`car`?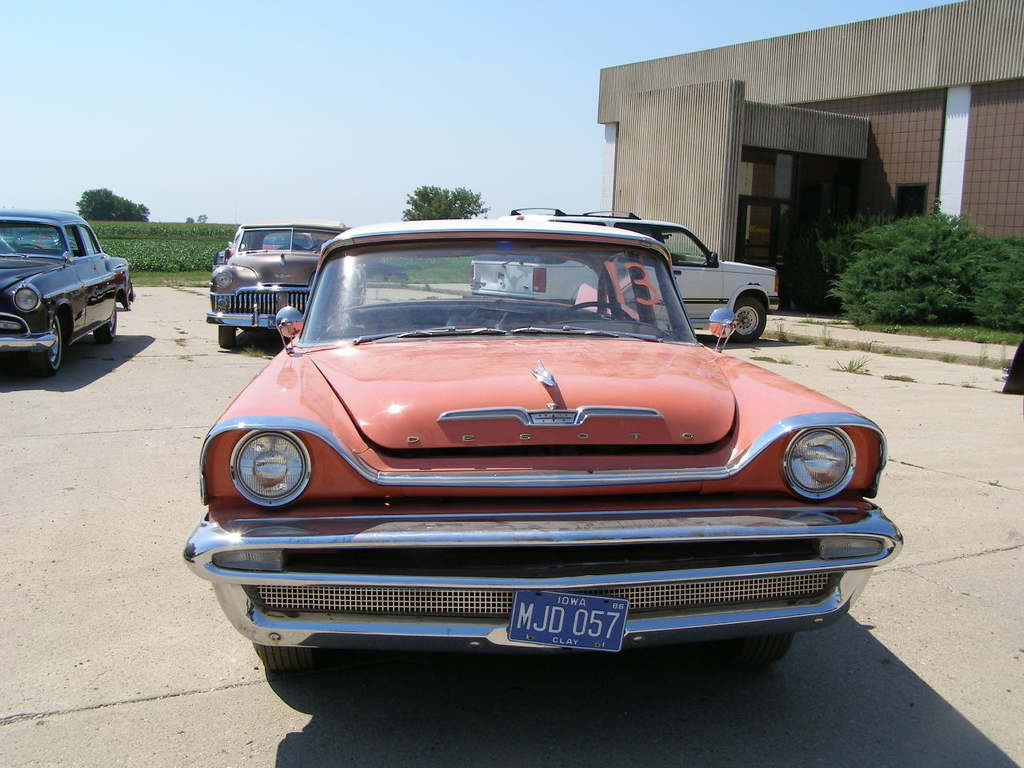
bbox=[0, 206, 136, 378]
